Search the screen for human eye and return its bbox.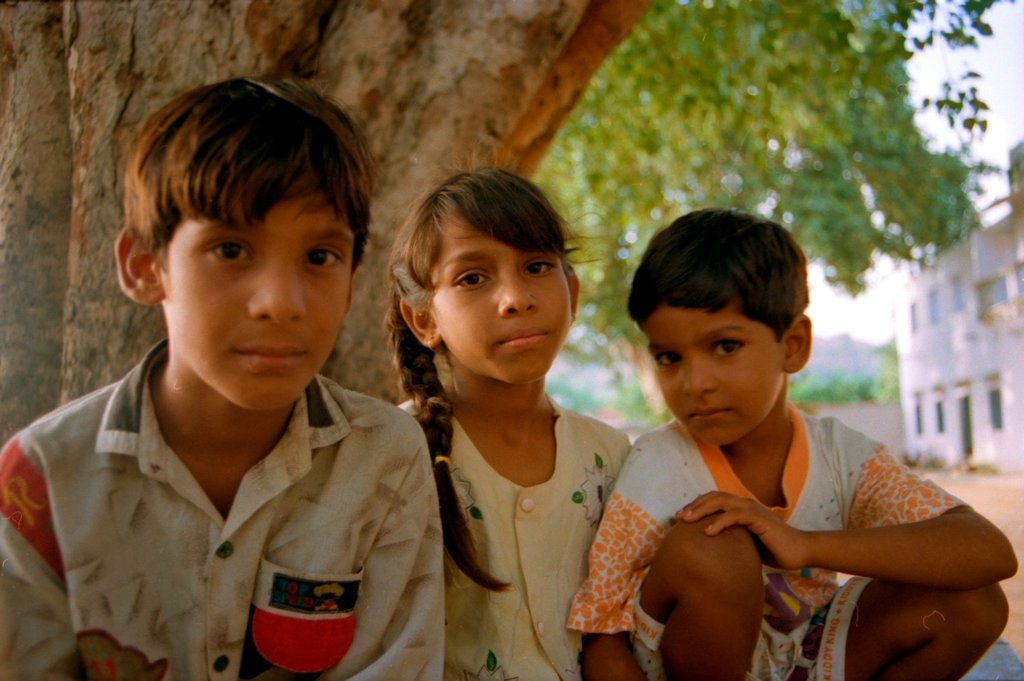
Found: 449/270/493/291.
